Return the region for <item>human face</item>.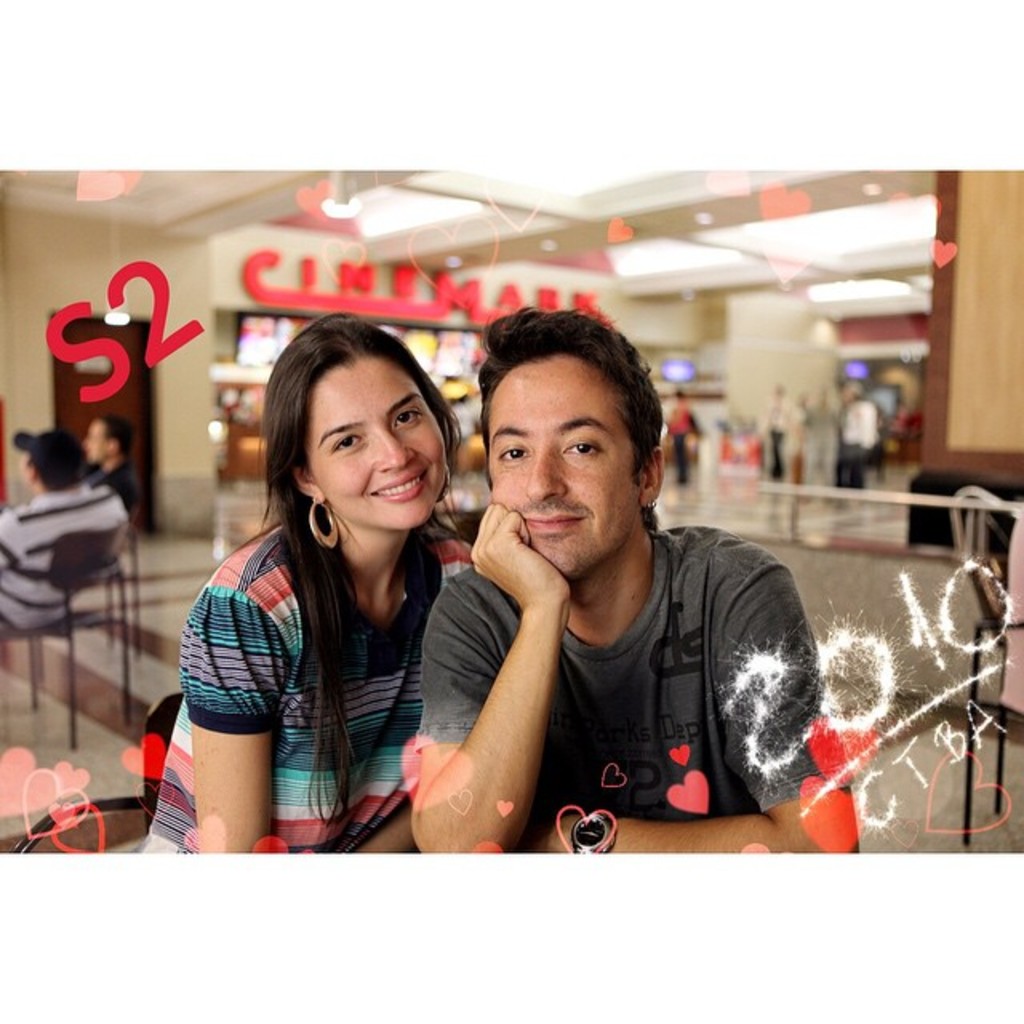
306,354,445,523.
